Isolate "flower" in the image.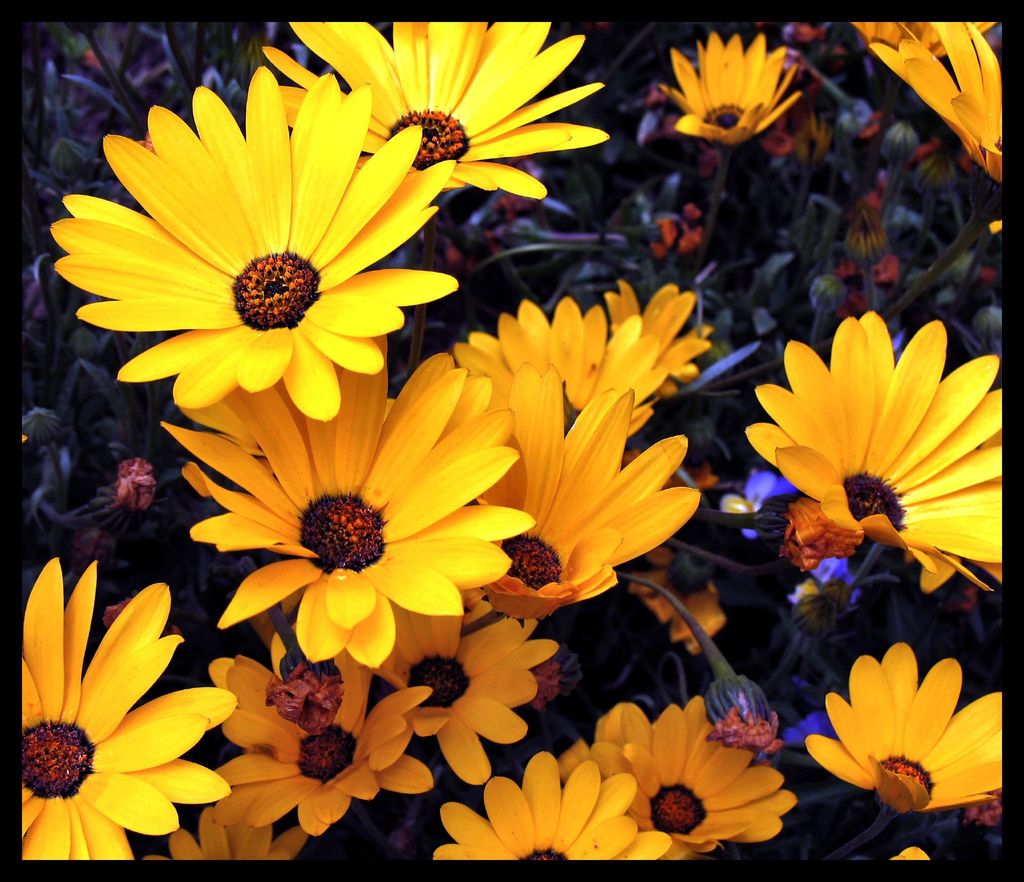
Isolated region: x1=44 y1=60 x2=461 y2=423.
